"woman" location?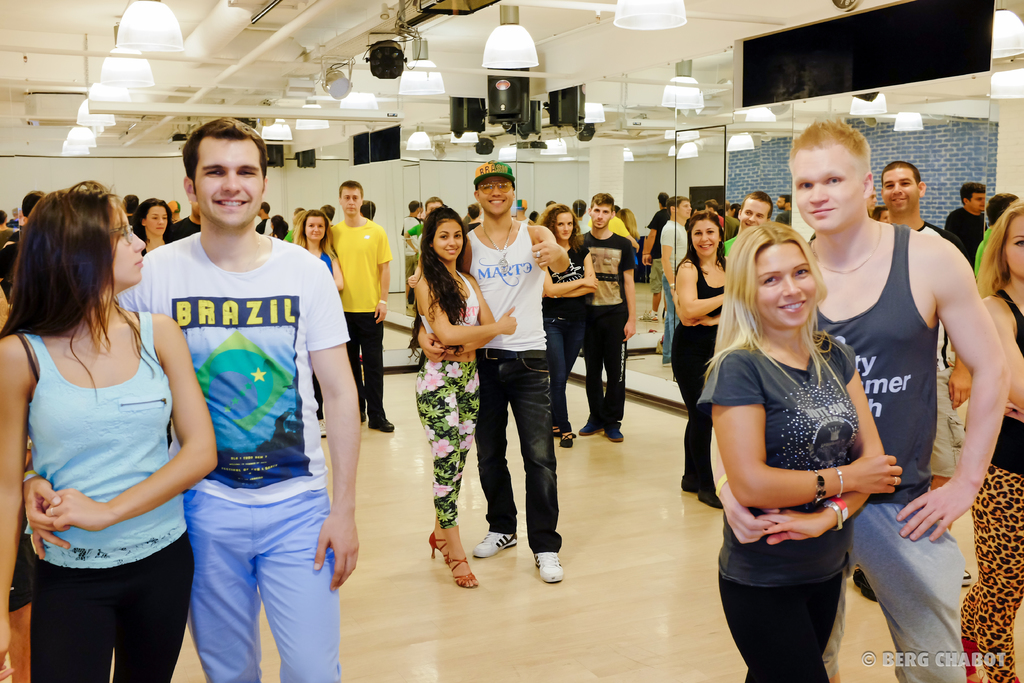
box(703, 217, 913, 670)
